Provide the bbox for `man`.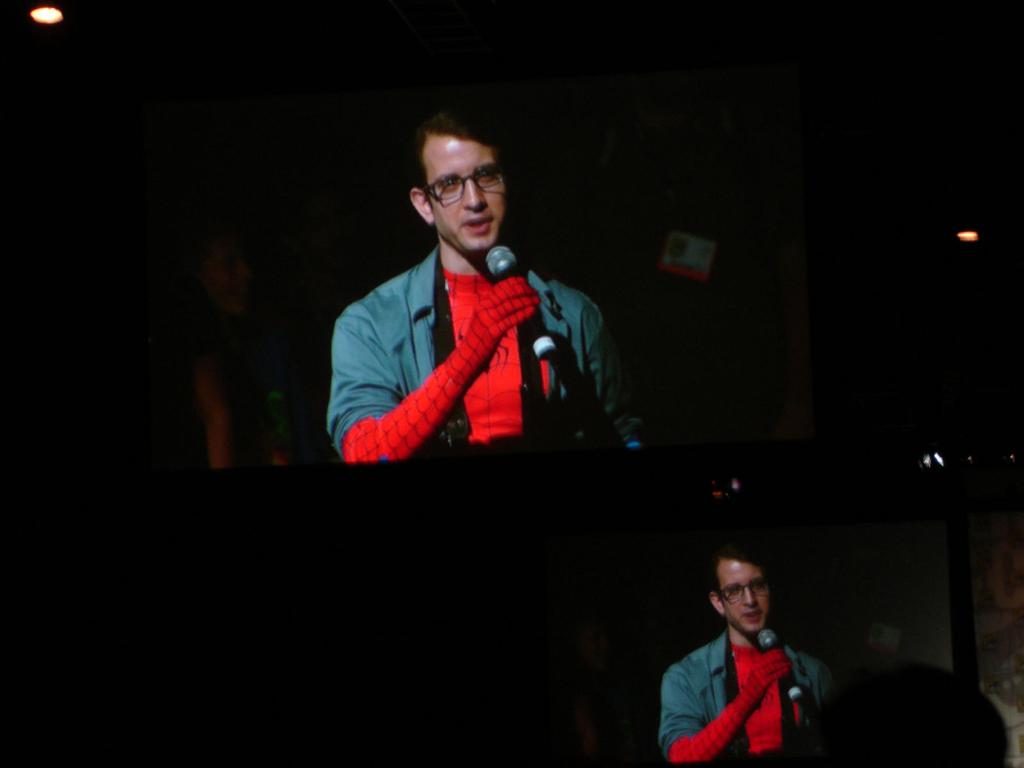
left=326, top=113, right=635, bottom=467.
